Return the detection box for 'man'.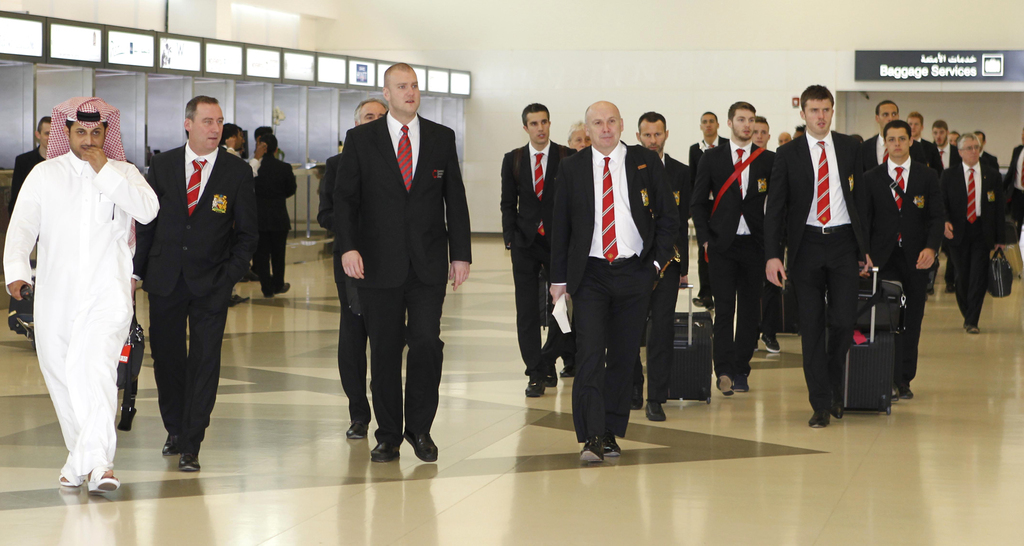
x1=136, y1=92, x2=253, y2=472.
